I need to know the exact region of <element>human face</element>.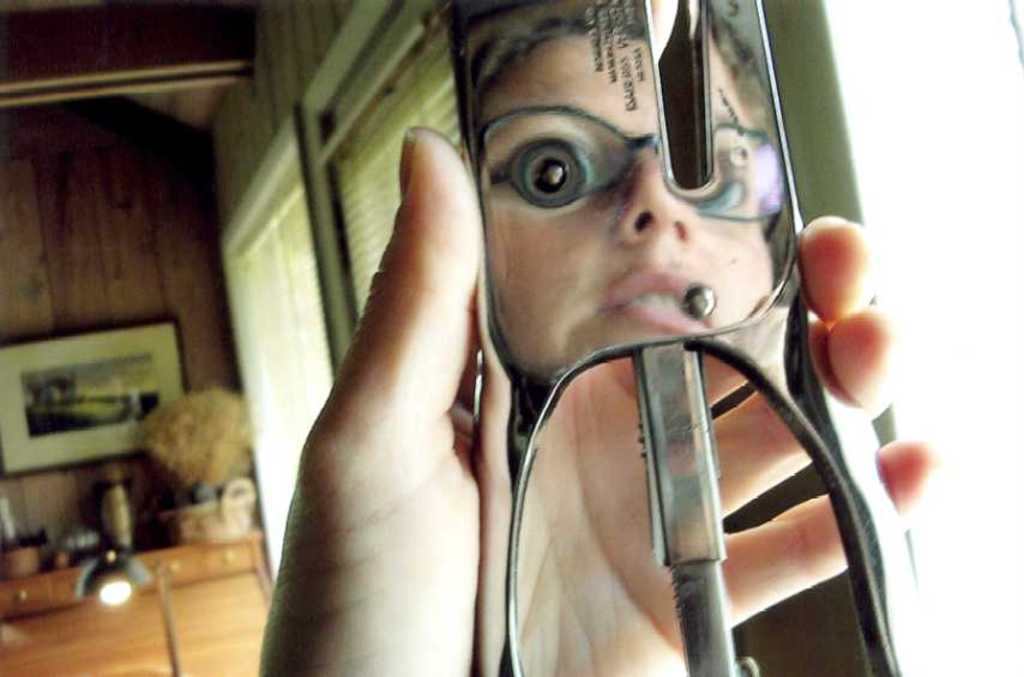
Region: 477,34,773,400.
